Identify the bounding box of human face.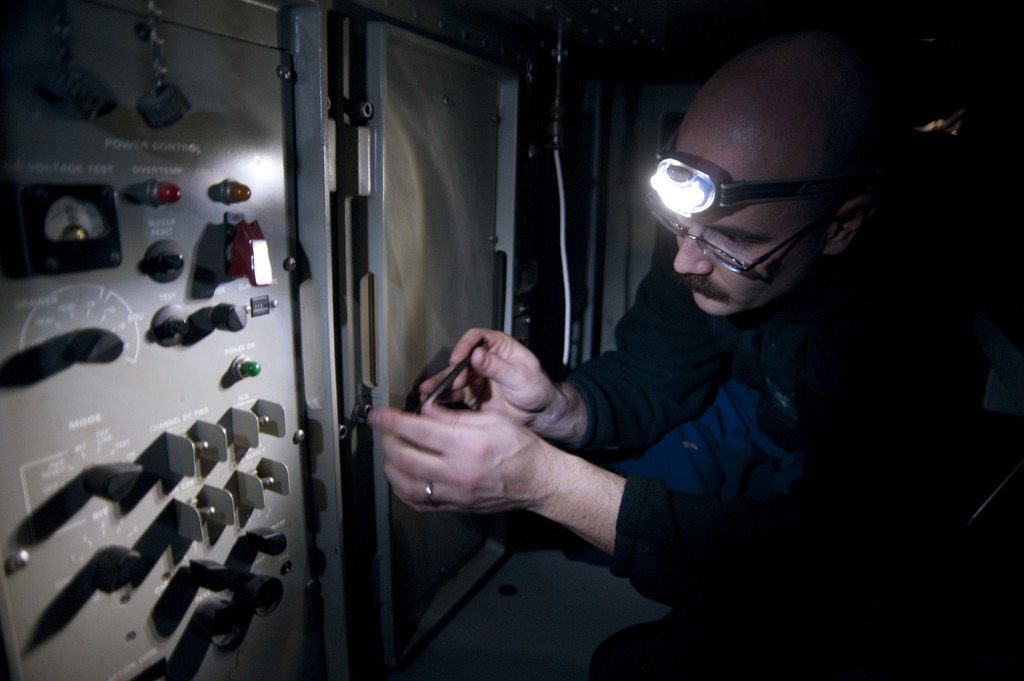
crop(684, 108, 836, 319).
